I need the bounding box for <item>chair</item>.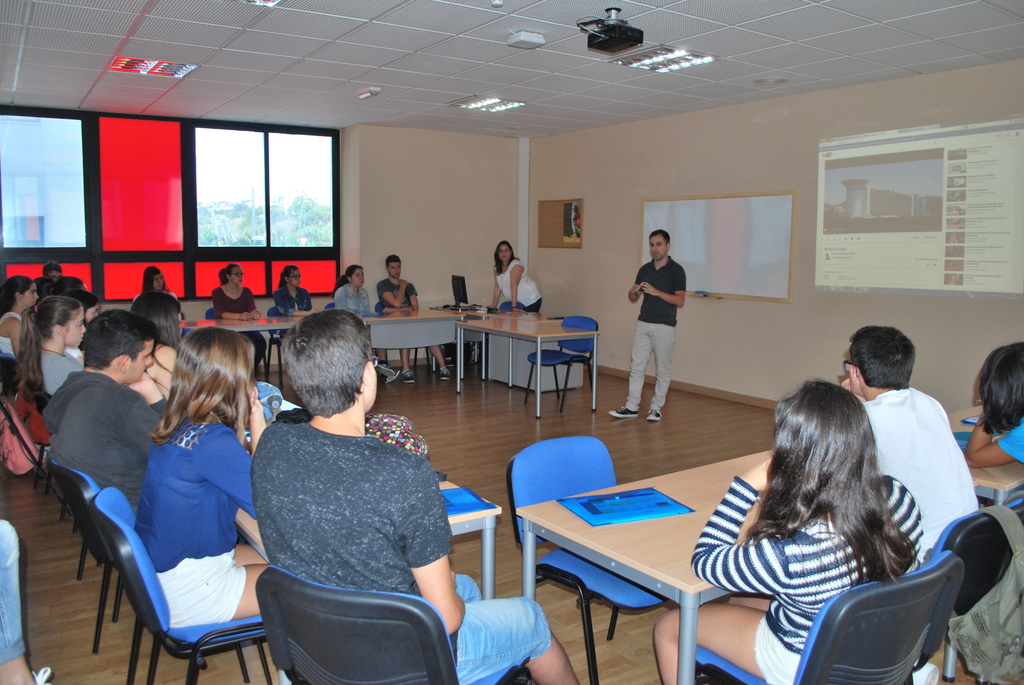
Here it is: bbox=[501, 300, 526, 315].
